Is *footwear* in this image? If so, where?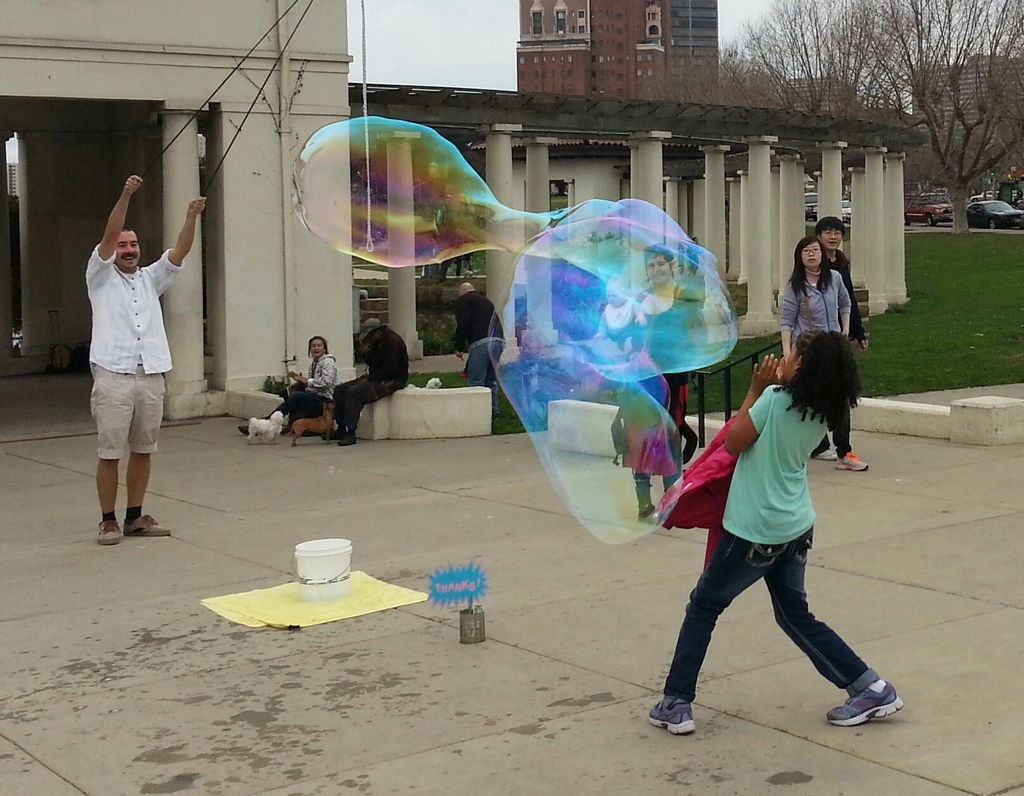
Yes, at (x1=818, y1=448, x2=837, y2=459).
